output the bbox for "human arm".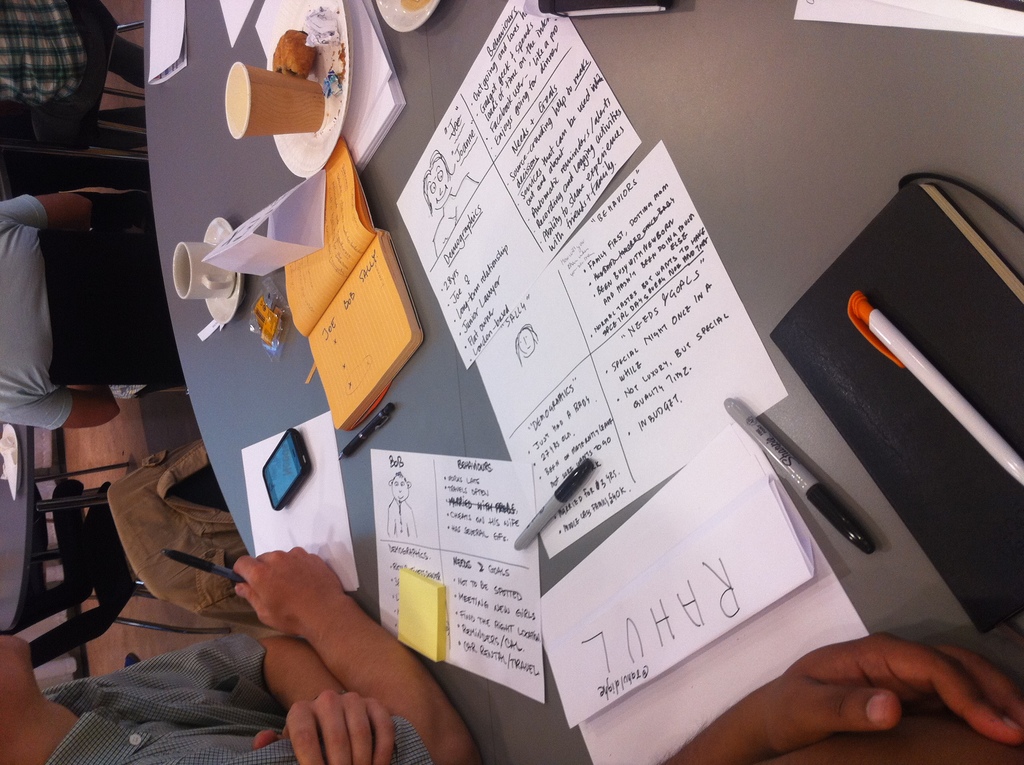
<bbox>98, 632, 402, 764</bbox>.
